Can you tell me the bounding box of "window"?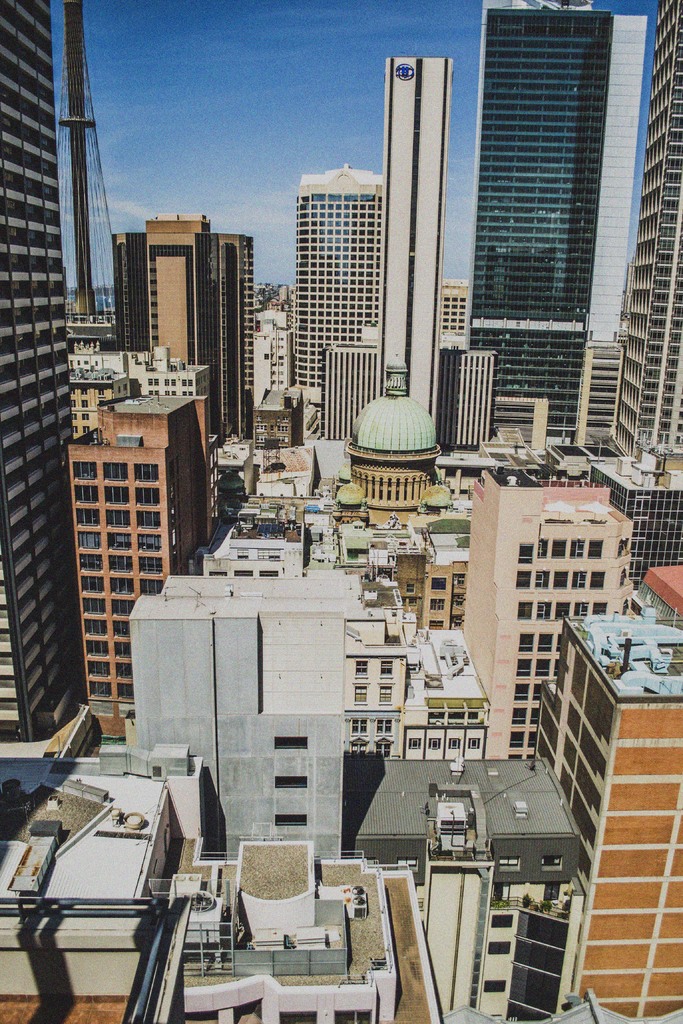
<region>531, 657, 545, 678</region>.
